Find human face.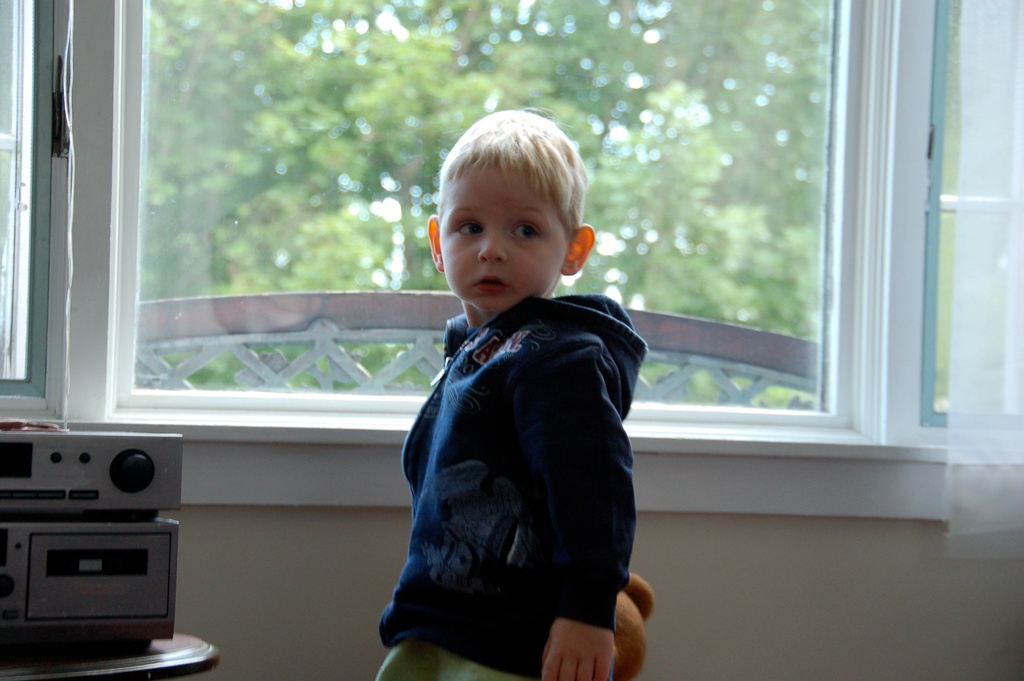
441:161:571:315.
